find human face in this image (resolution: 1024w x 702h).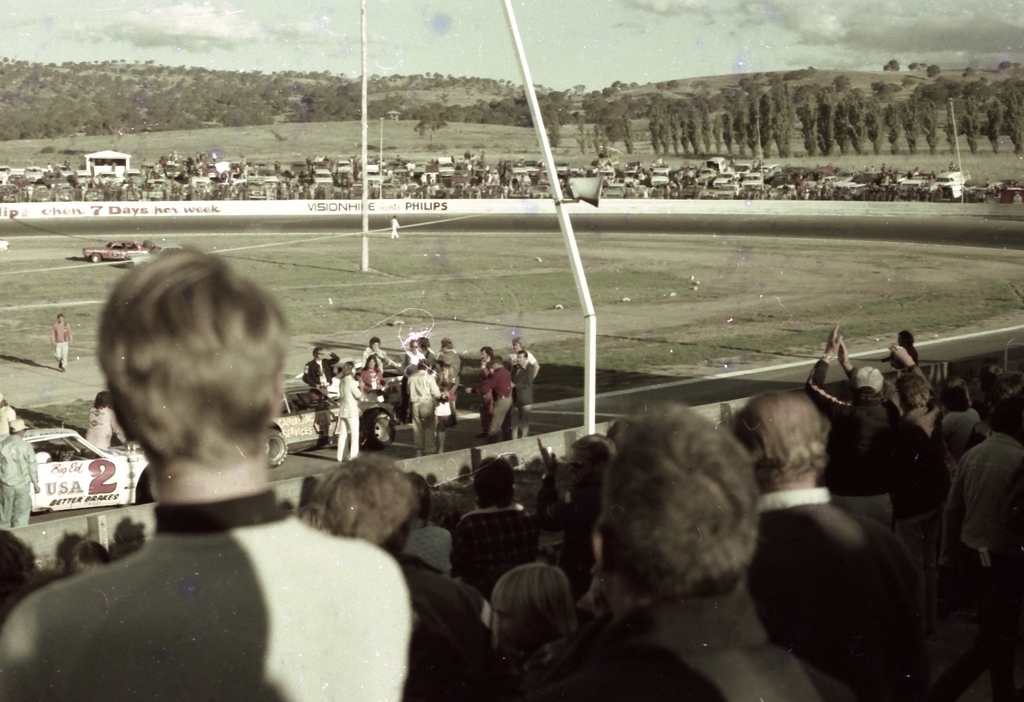
select_region(370, 342, 377, 351).
